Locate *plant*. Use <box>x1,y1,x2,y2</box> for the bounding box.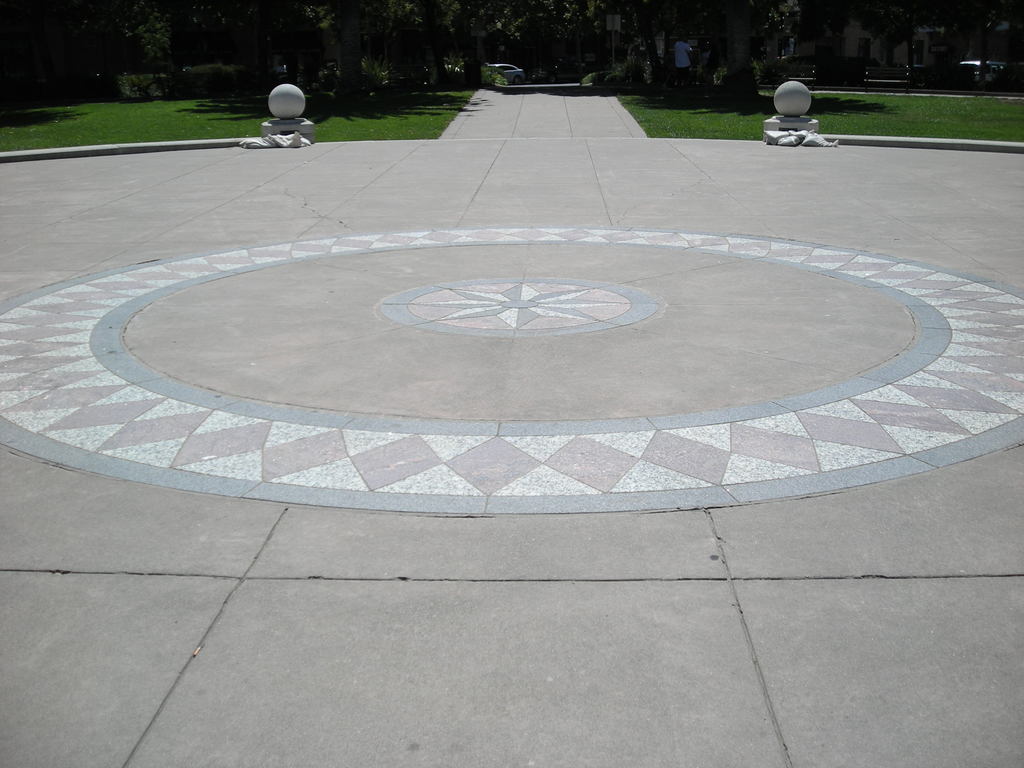
<box>468,60,508,86</box>.
